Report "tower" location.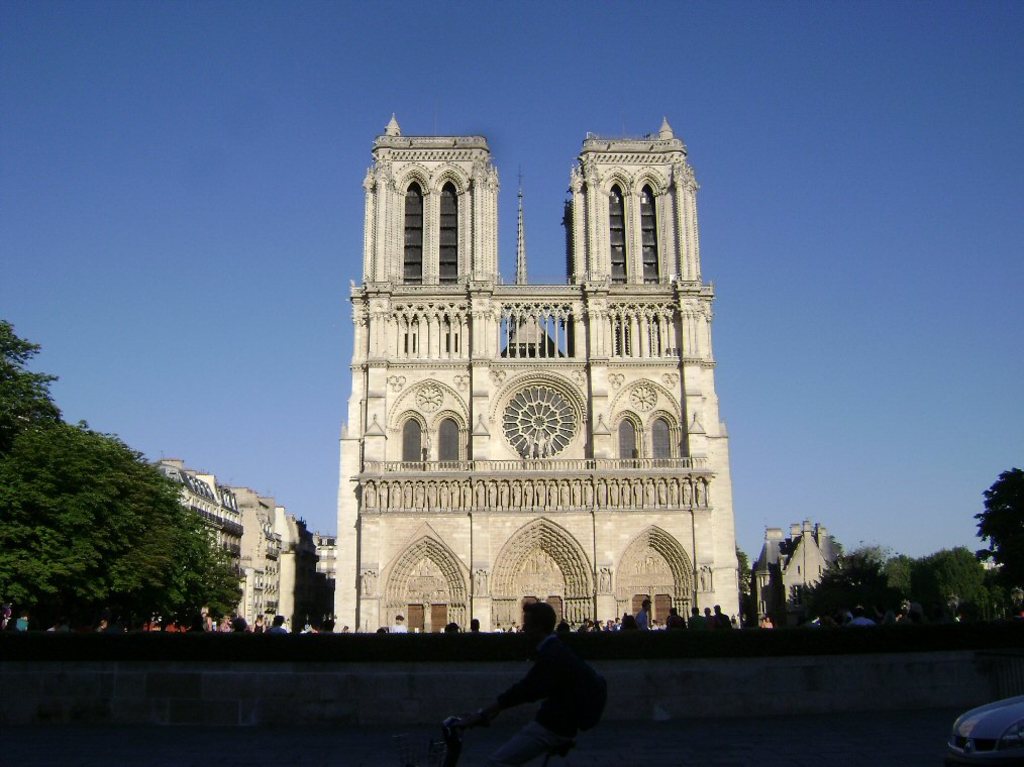
Report: [500,161,558,353].
